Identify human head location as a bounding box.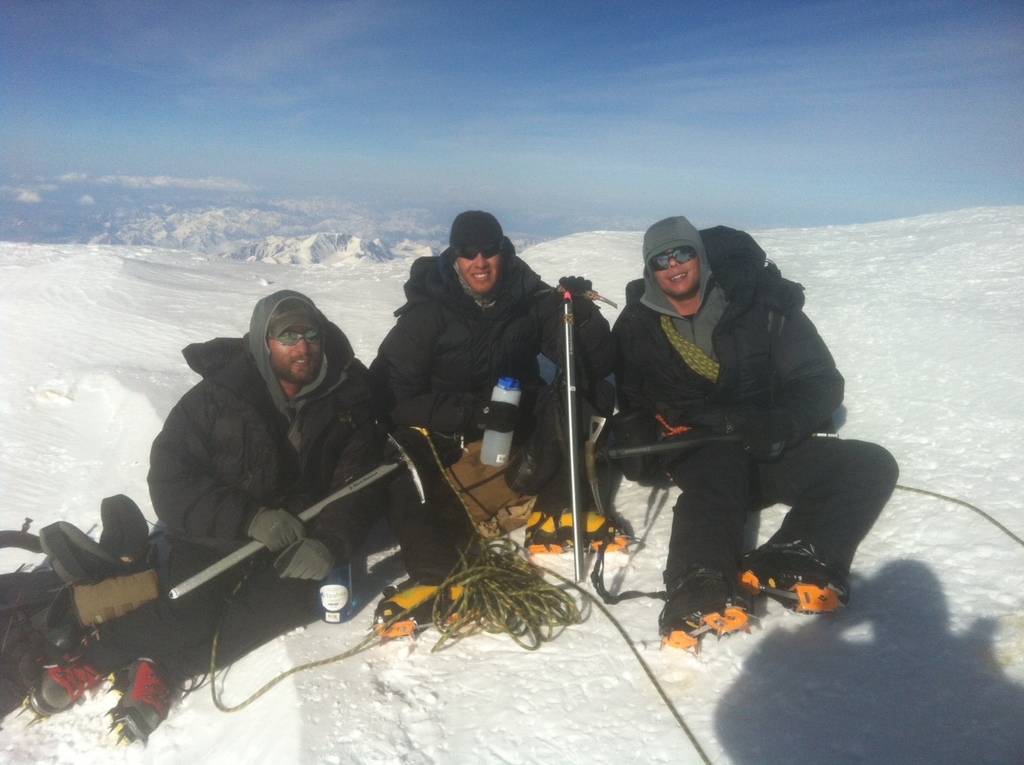
box=[245, 286, 327, 385].
